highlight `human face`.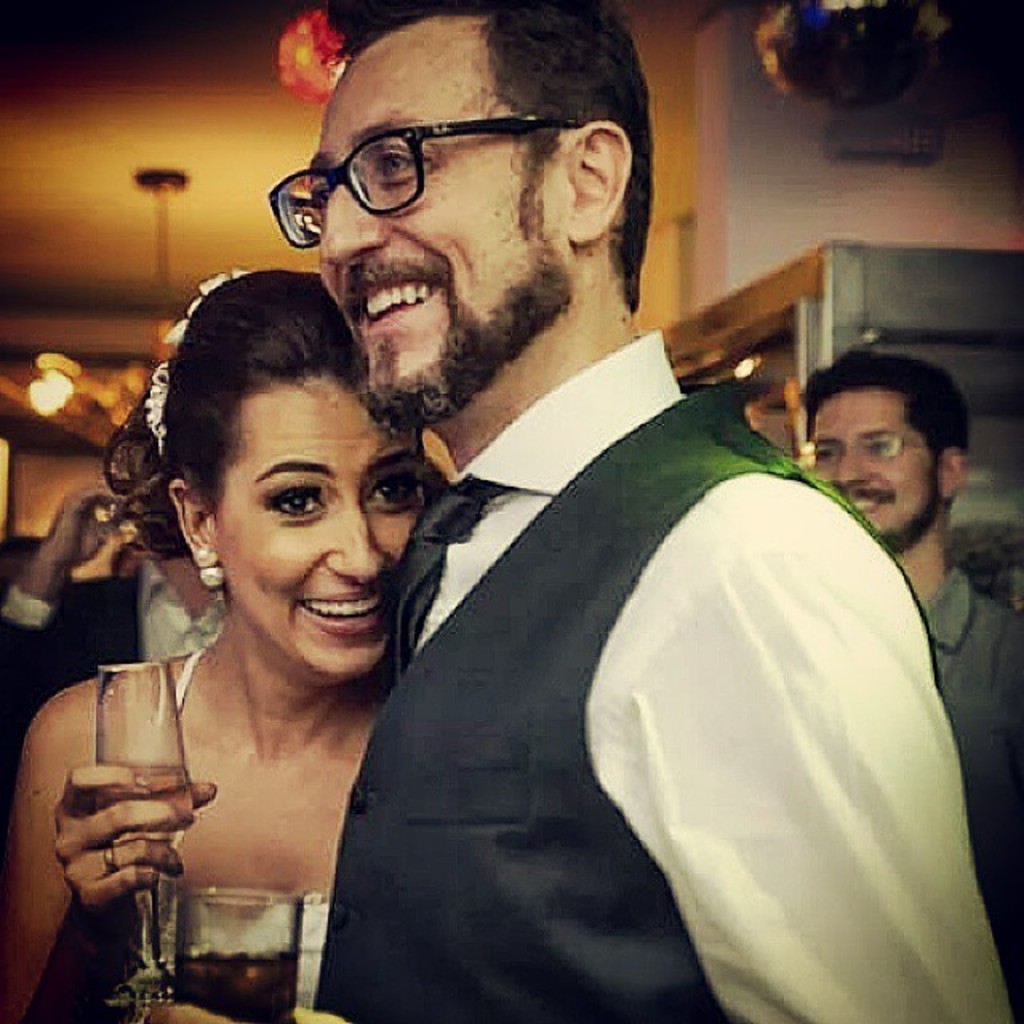
Highlighted region: 805, 384, 947, 563.
